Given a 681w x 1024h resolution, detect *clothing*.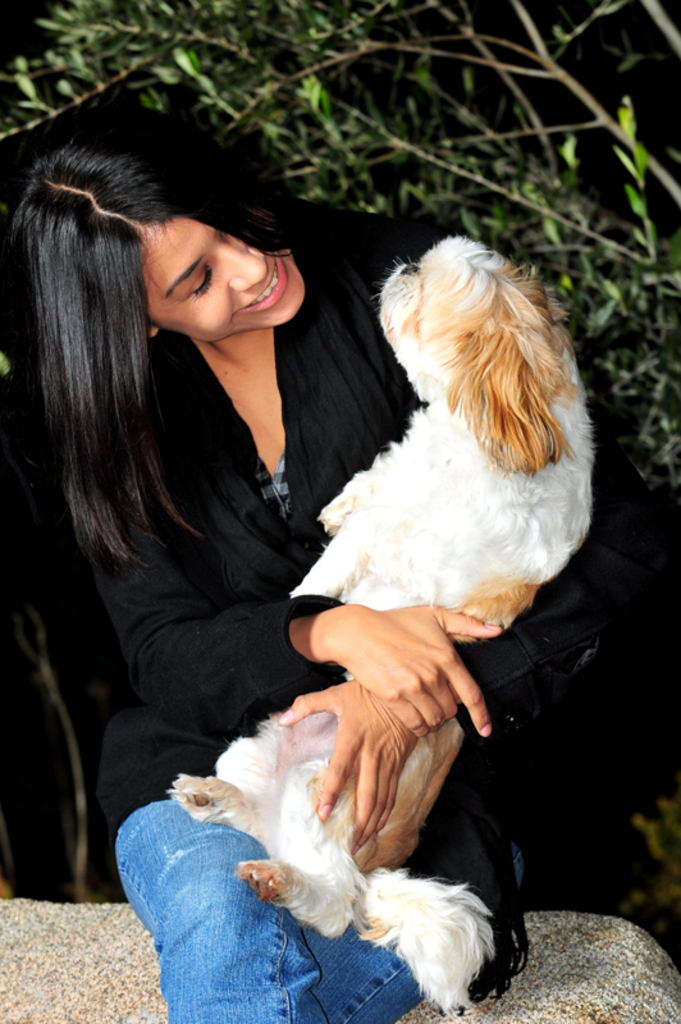
bbox=[109, 274, 602, 995].
